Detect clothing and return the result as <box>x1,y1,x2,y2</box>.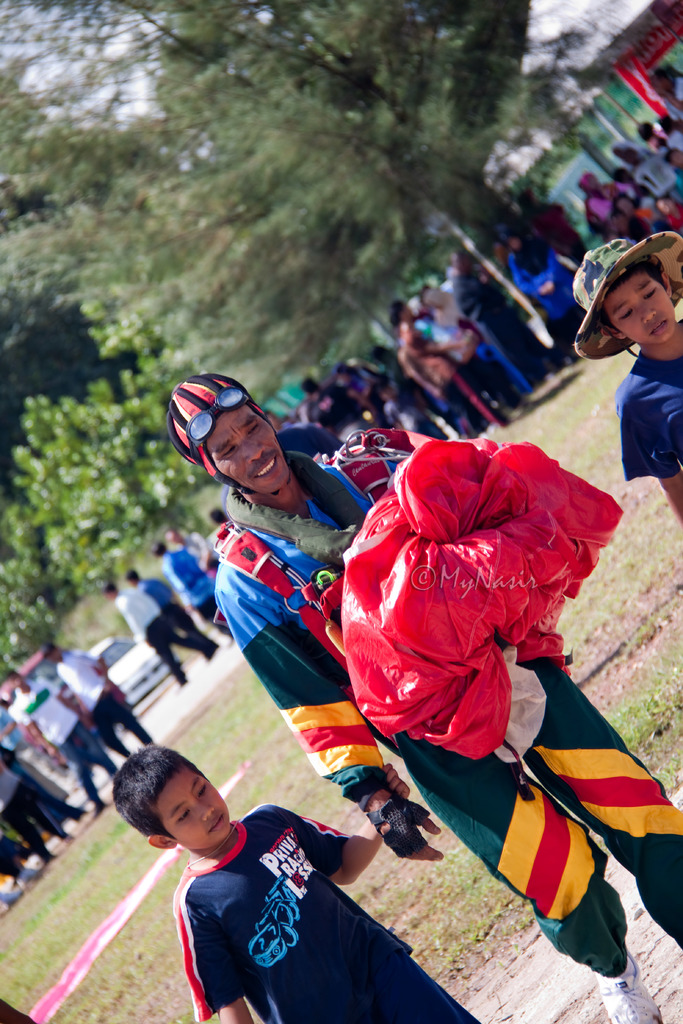
<box>172,801,477,1023</box>.
